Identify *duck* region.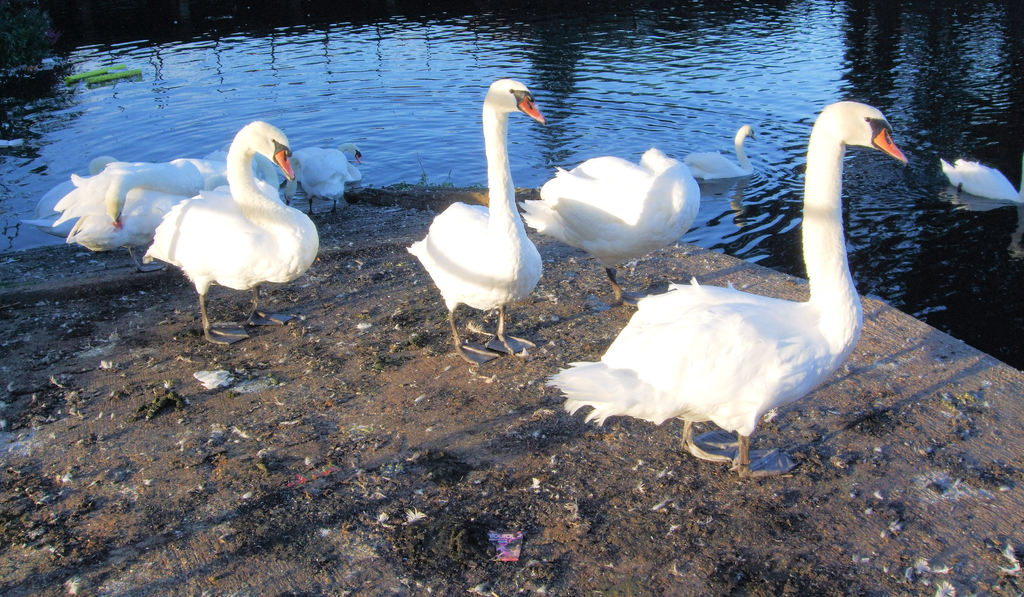
Region: select_region(538, 93, 916, 487).
